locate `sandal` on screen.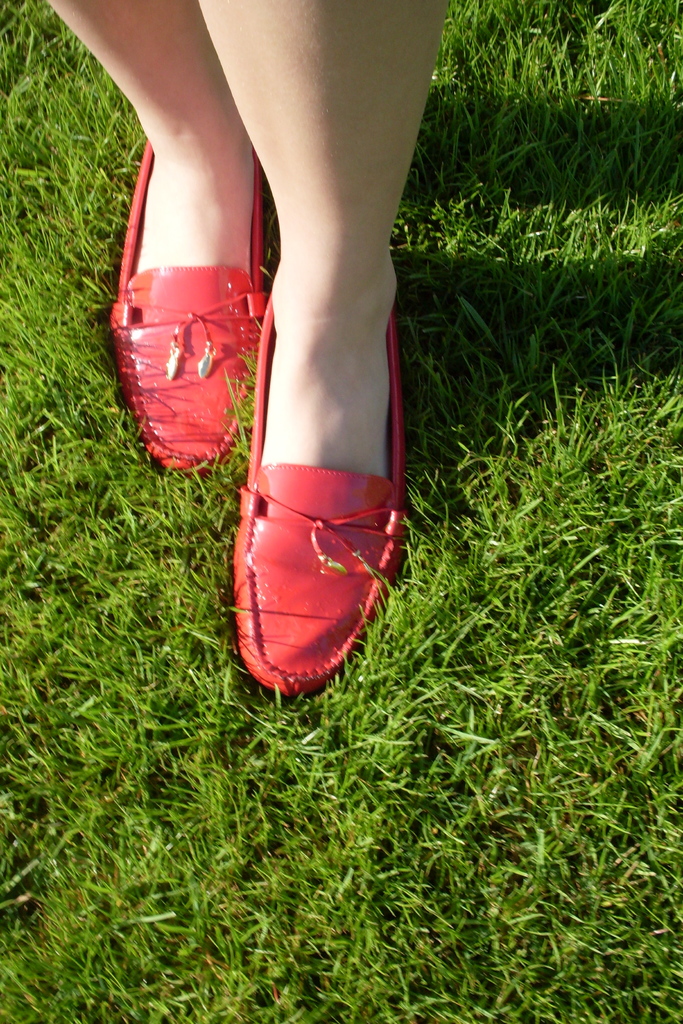
On screen at region(232, 265, 415, 693).
